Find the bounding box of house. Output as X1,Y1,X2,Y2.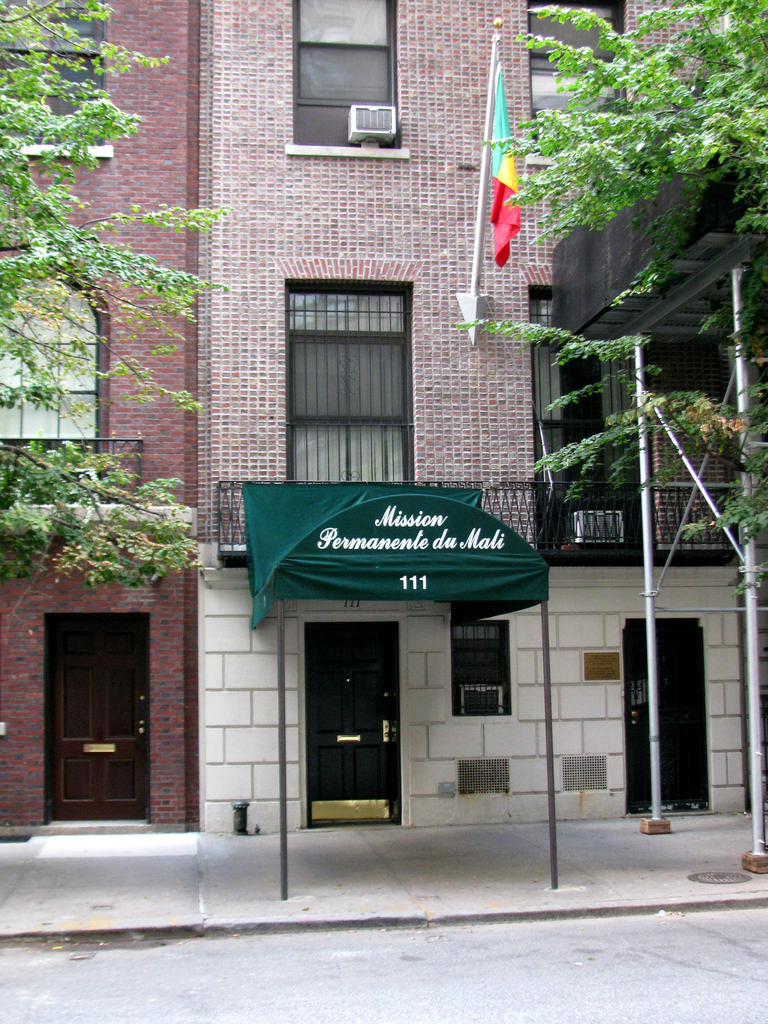
0,0,184,851.
